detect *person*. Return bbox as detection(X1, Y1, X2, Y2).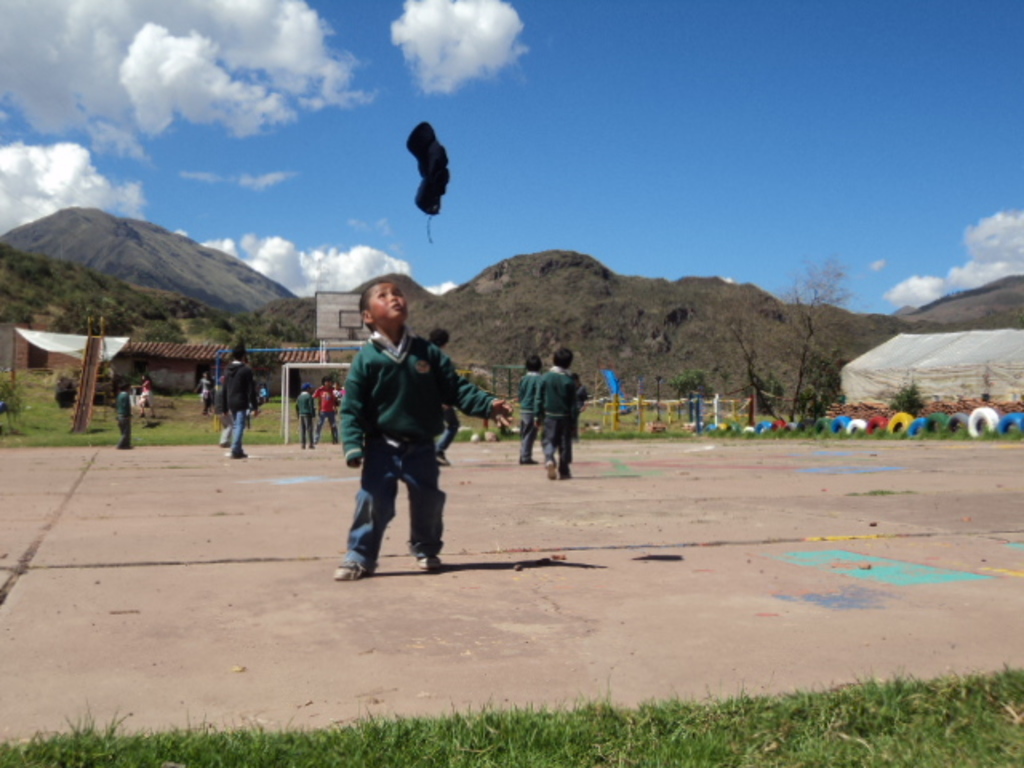
detection(312, 373, 342, 443).
